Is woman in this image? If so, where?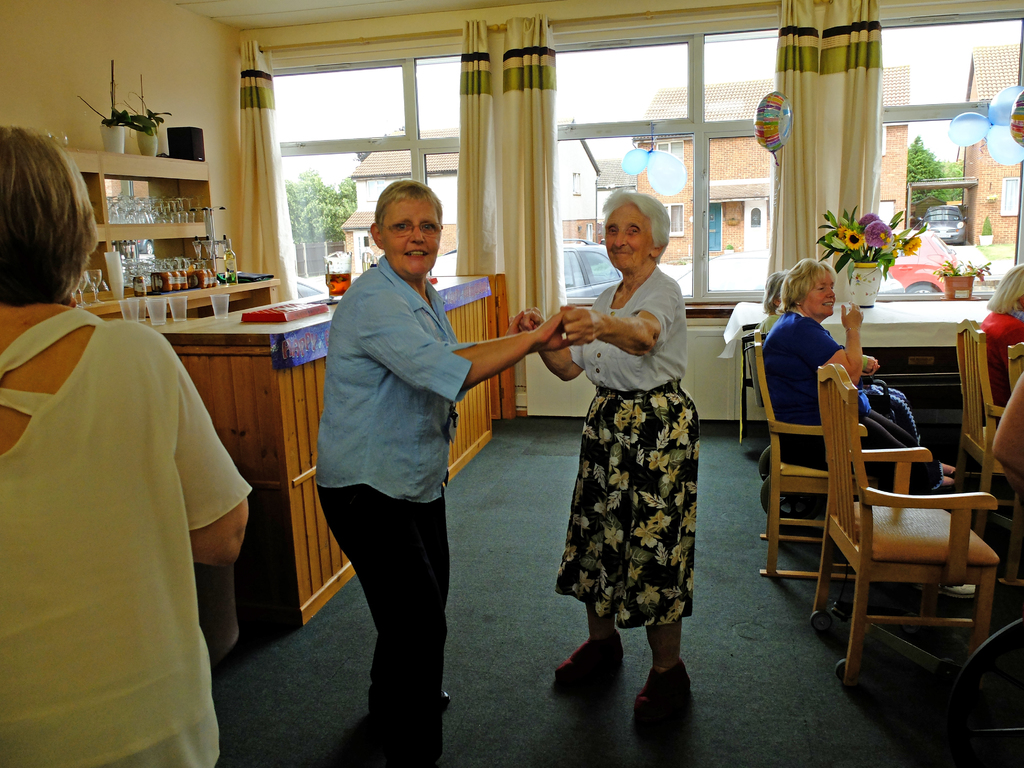
Yes, at <box>1,125,253,767</box>.
